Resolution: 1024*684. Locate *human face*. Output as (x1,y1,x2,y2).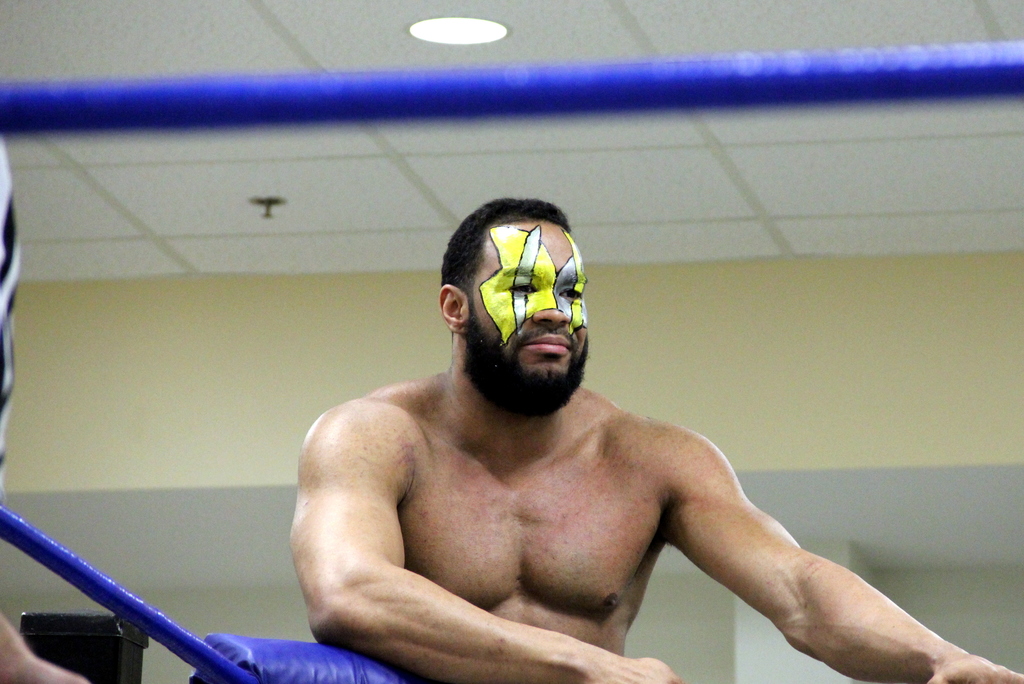
(470,222,588,415).
